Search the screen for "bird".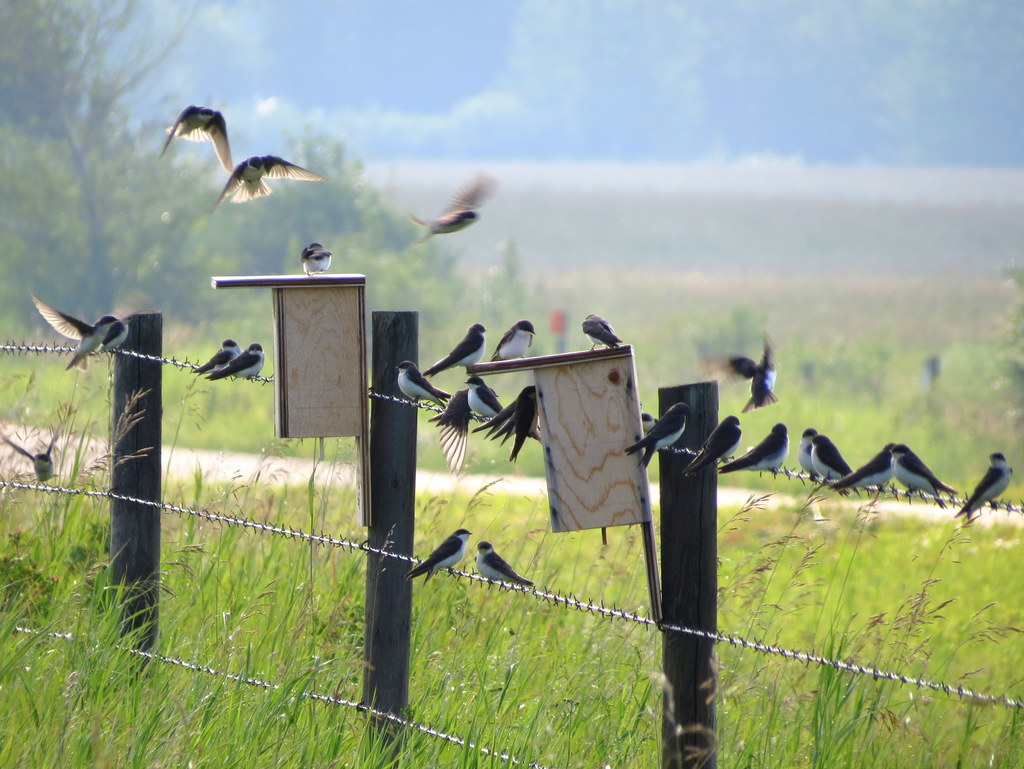
Found at [947,447,1021,524].
